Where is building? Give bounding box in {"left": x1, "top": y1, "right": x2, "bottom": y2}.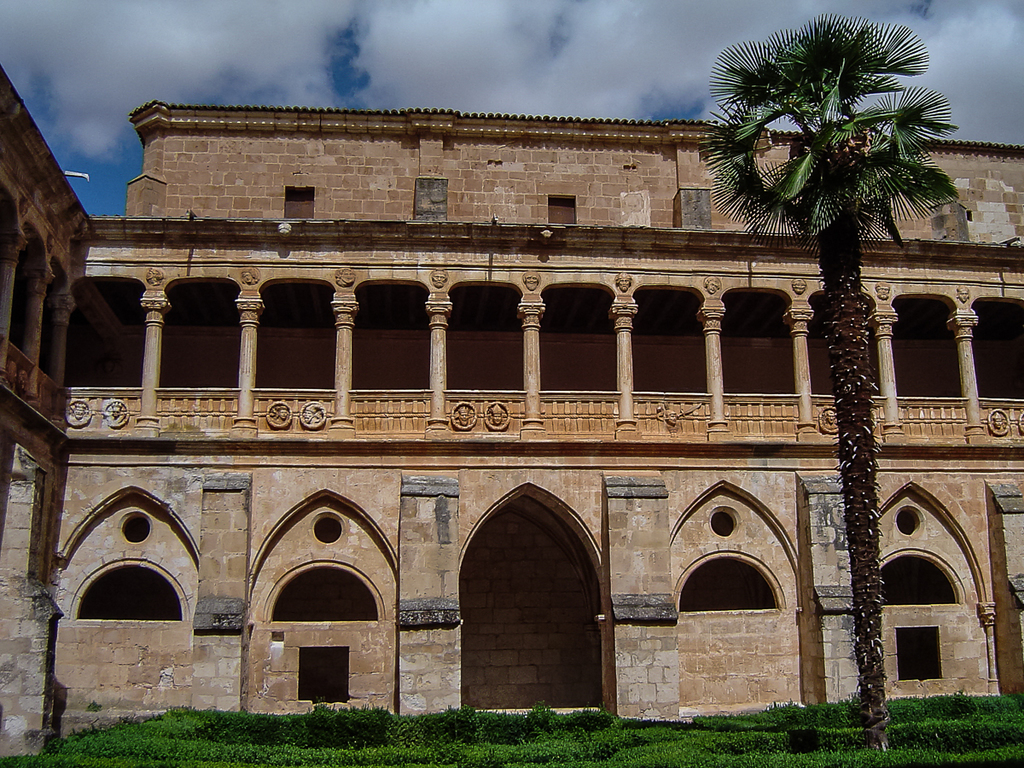
{"left": 0, "top": 98, "right": 1023, "bottom": 764}.
